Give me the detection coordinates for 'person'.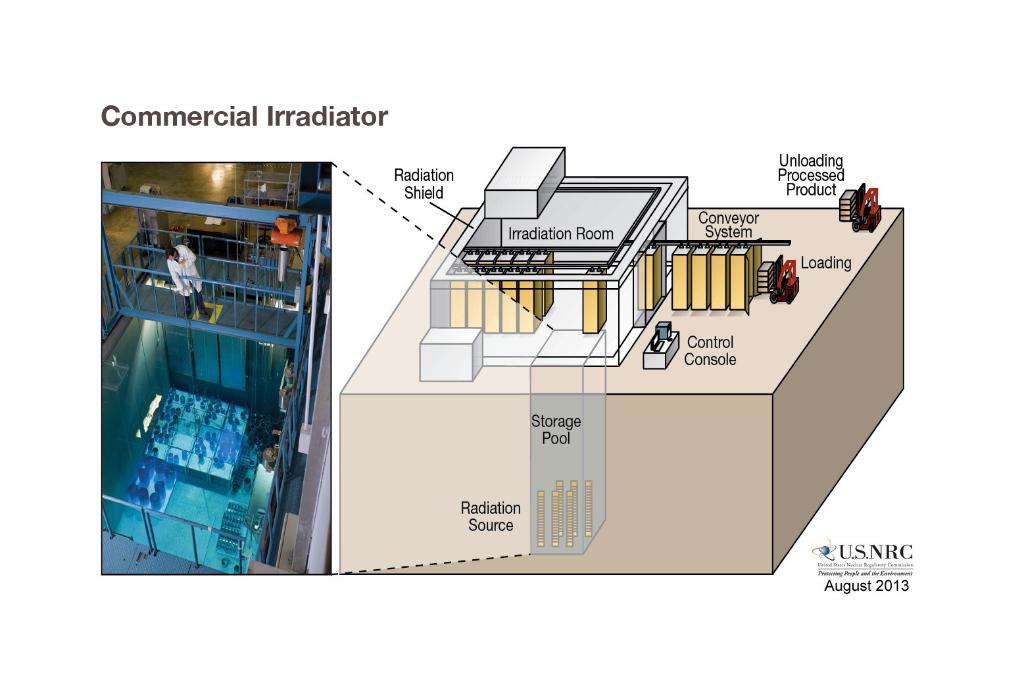
bbox=[165, 245, 210, 317].
